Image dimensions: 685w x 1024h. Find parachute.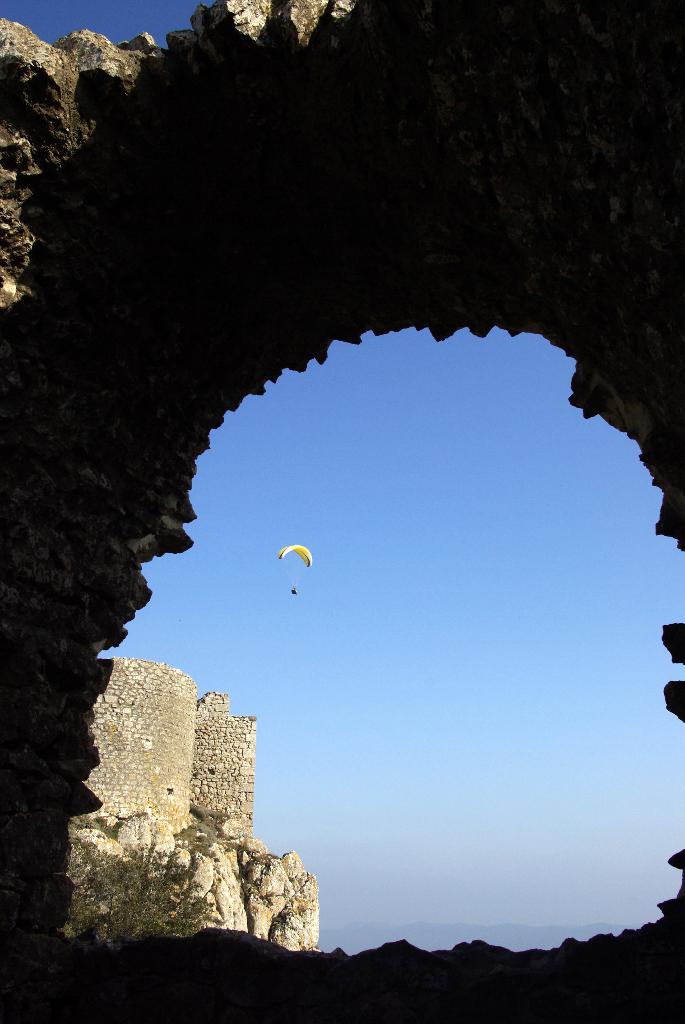
select_region(274, 548, 313, 590).
